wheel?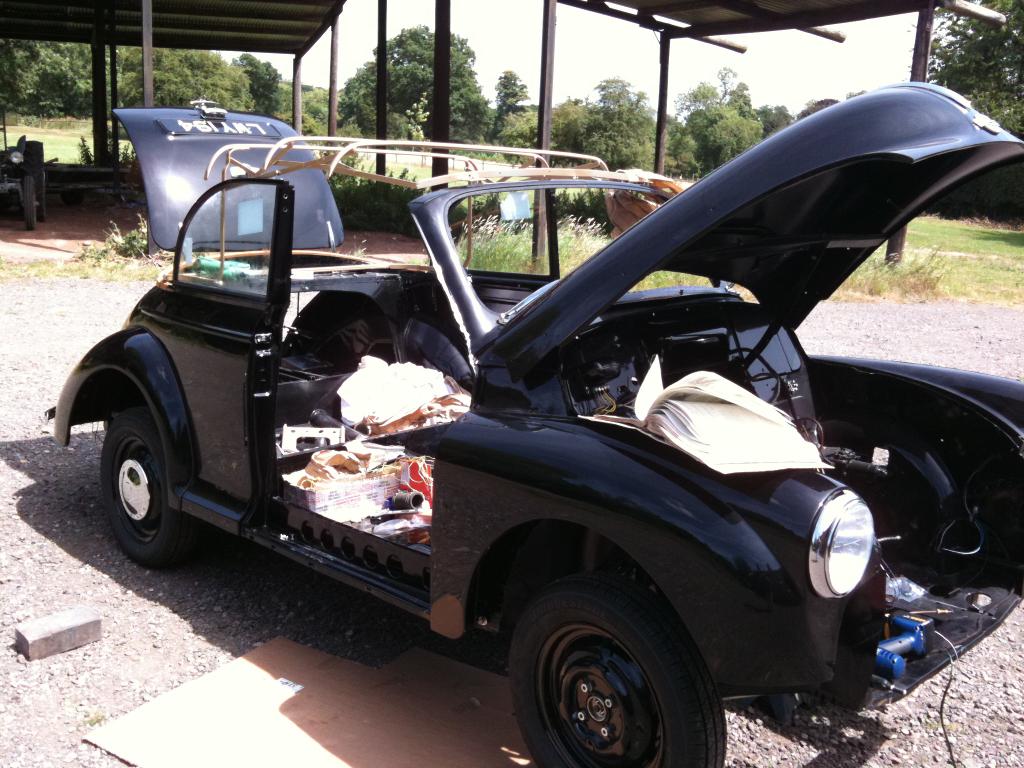
{"x1": 100, "y1": 402, "x2": 194, "y2": 570}
